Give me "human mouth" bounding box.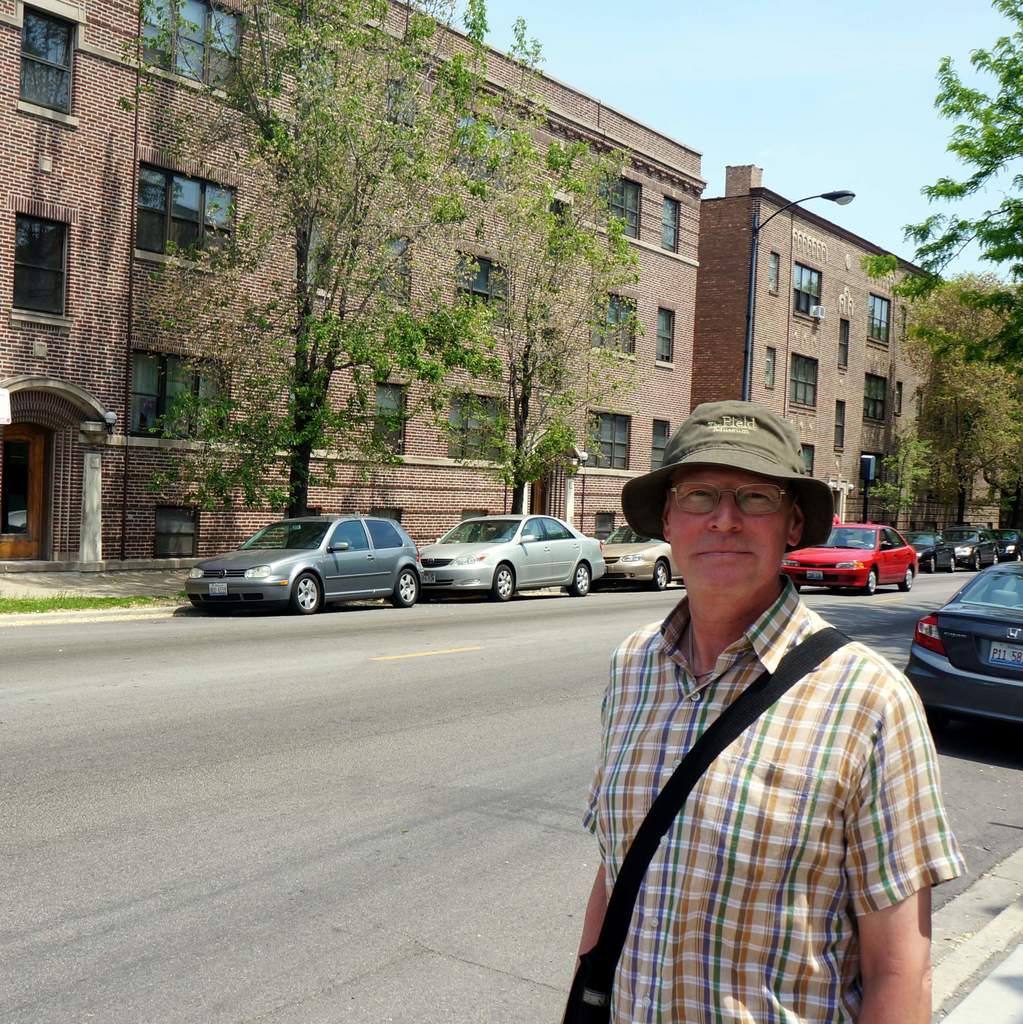
BBox(691, 544, 753, 563).
